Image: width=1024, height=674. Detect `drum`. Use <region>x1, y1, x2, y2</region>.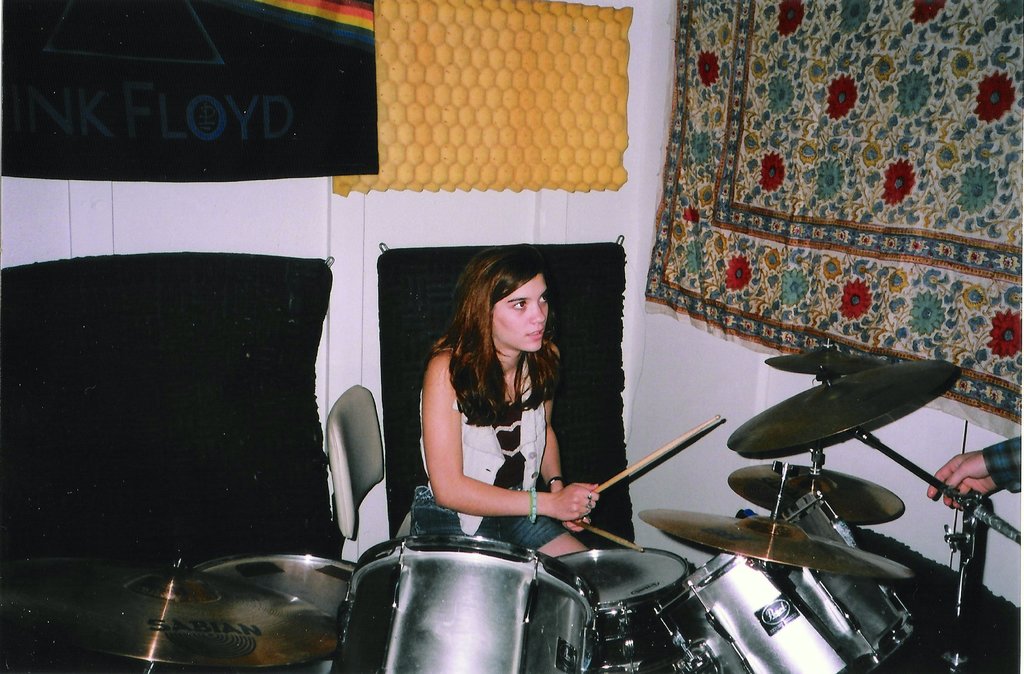
<region>547, 542, 694, 673</region>.
